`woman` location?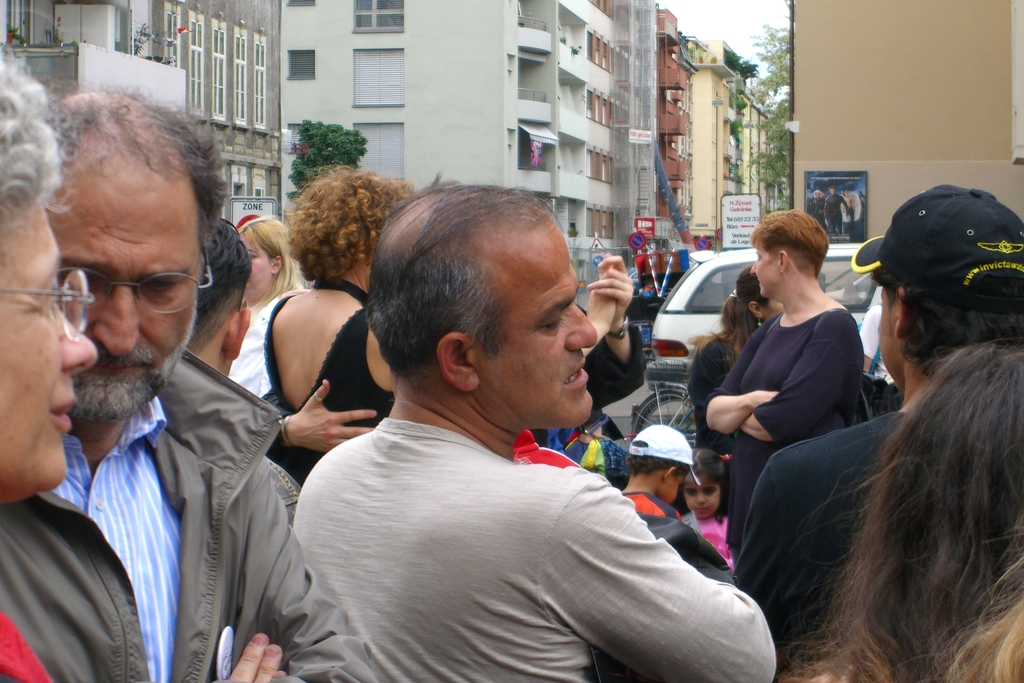
(230, 217, 304, 400)
